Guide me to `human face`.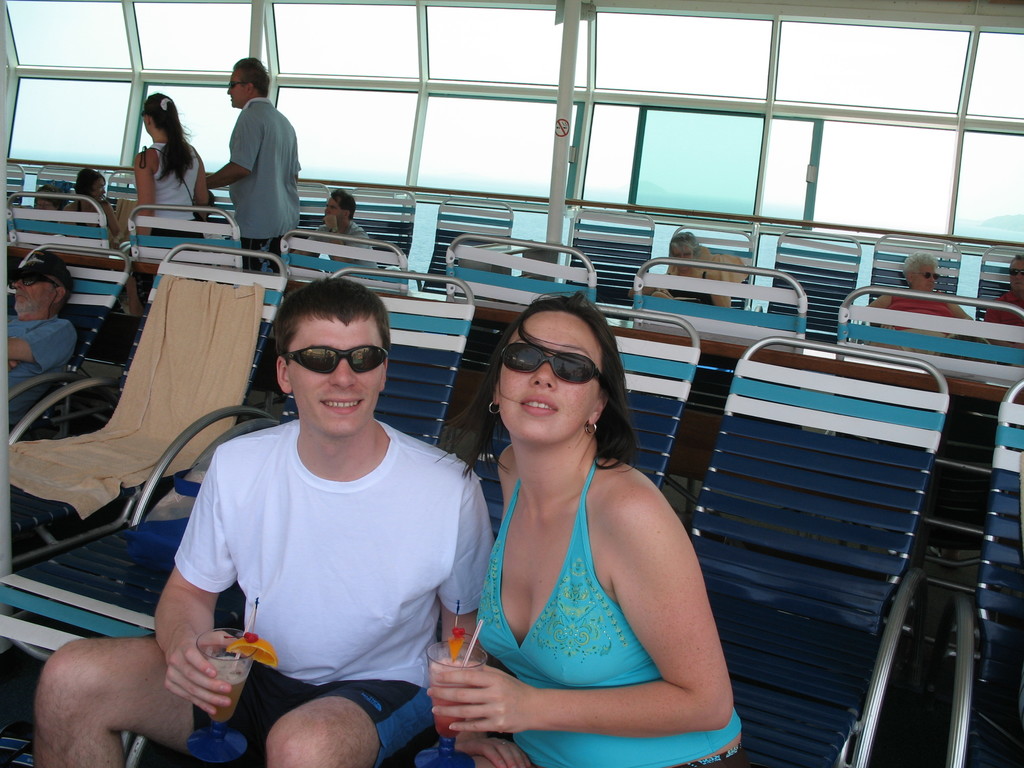
Guidance: detection(916, 266, 938, 295).
